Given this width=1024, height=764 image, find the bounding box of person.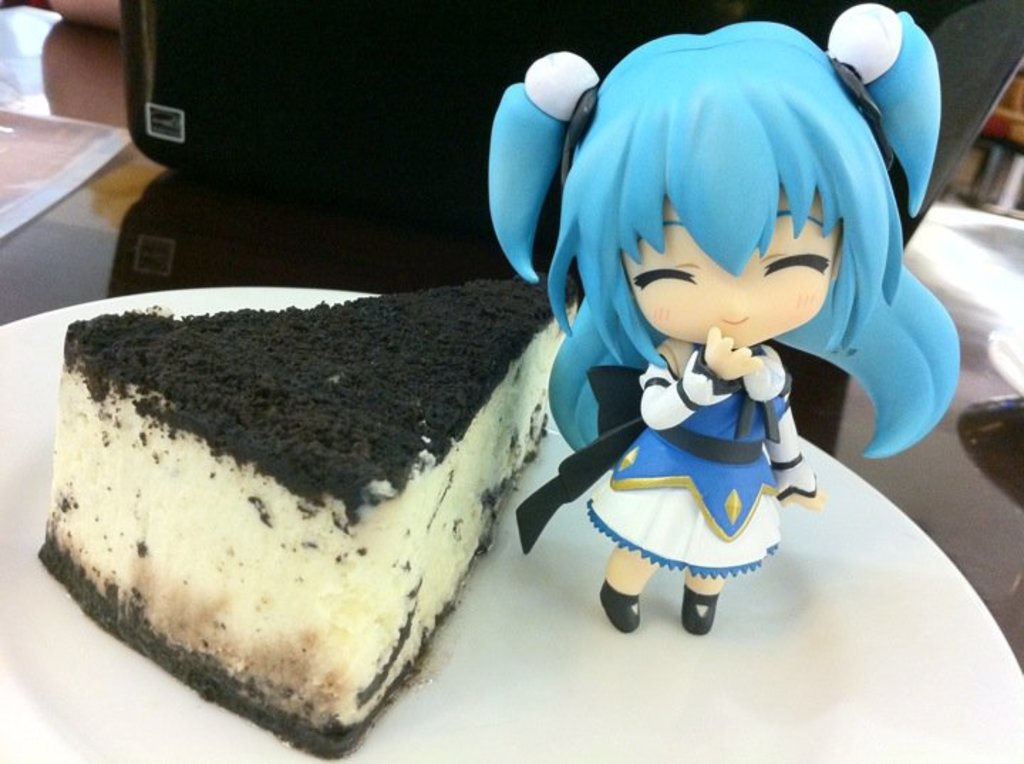
select_region(491, 0, 969, 633).
